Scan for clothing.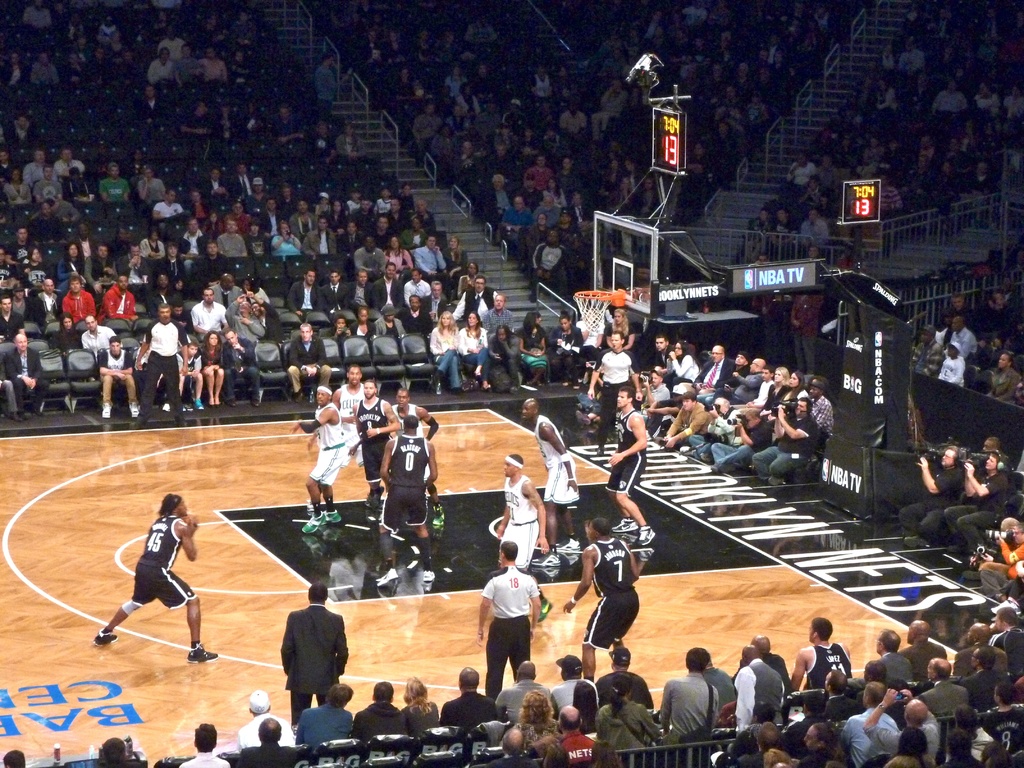
Scan result: <bbox>378, 429, 427, 533</bbox>.
